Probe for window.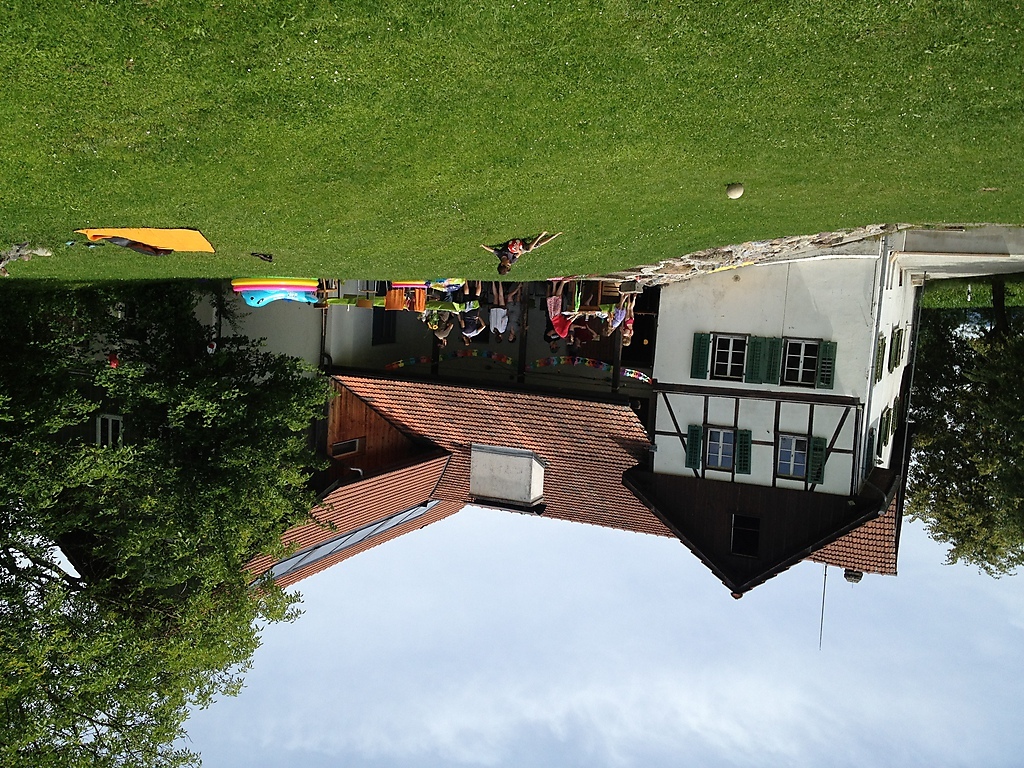
Probe result: region(715, 327, 745, 370).
